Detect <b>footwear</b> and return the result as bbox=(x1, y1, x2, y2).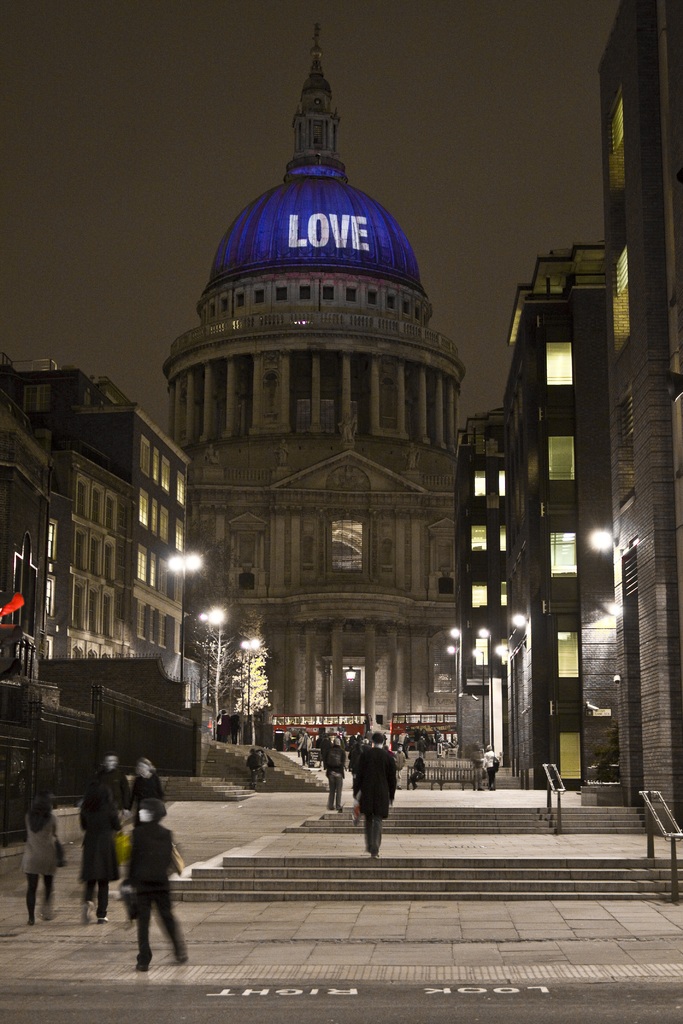
bbox=(84, 917, 86, 931).
